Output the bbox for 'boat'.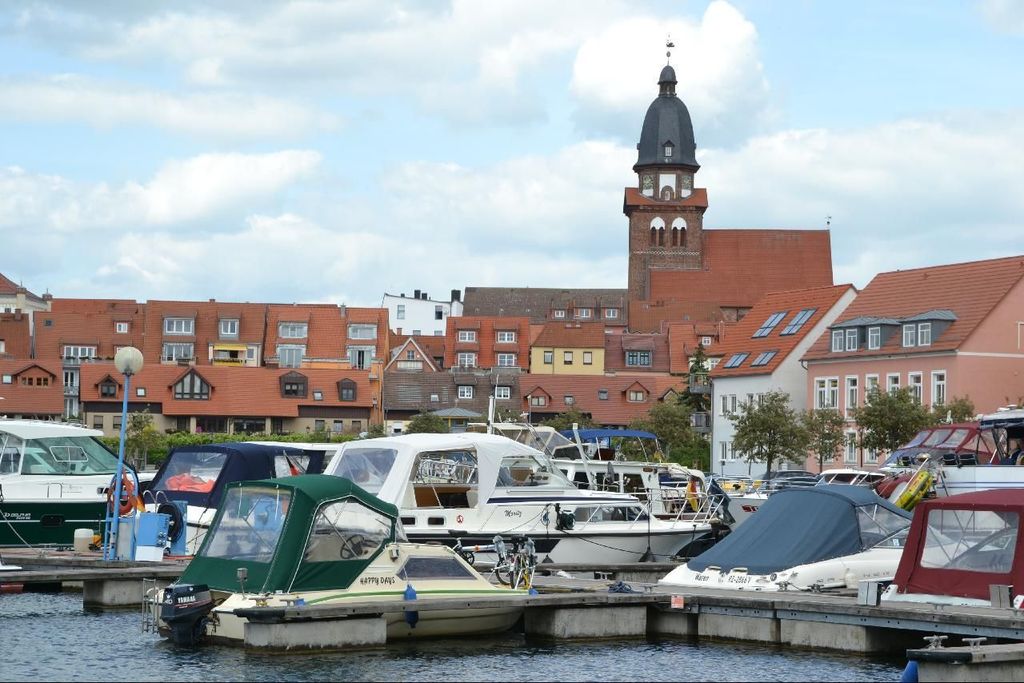
145, 438, 334, 551.
